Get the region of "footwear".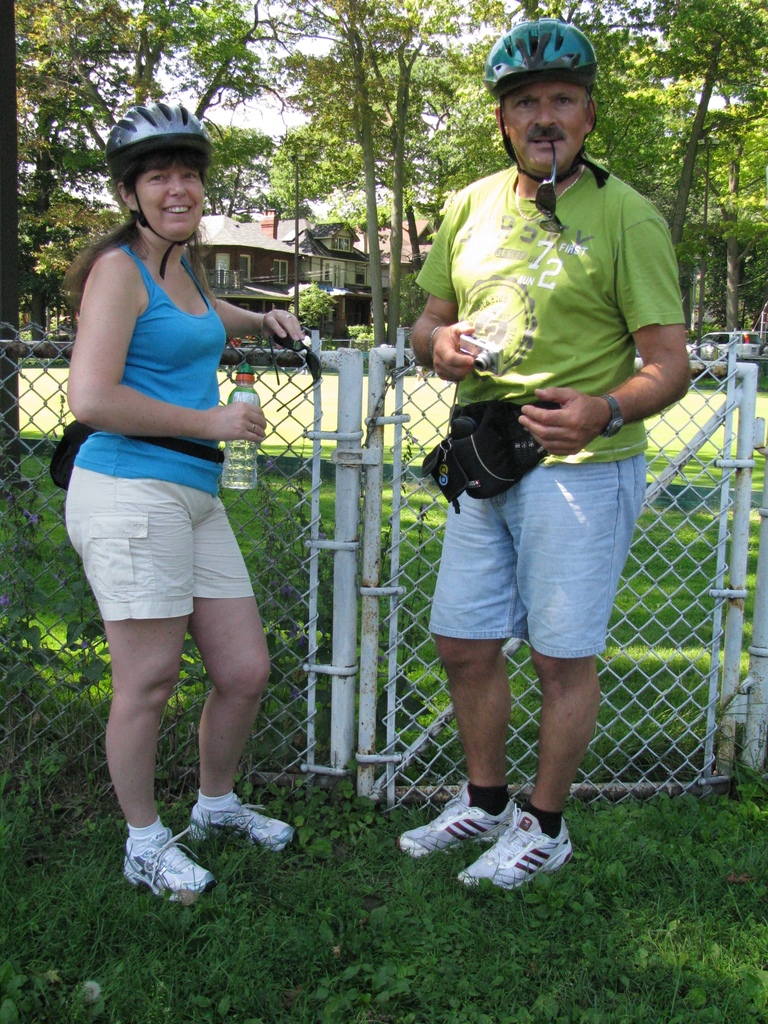
[458,803,578,893].
